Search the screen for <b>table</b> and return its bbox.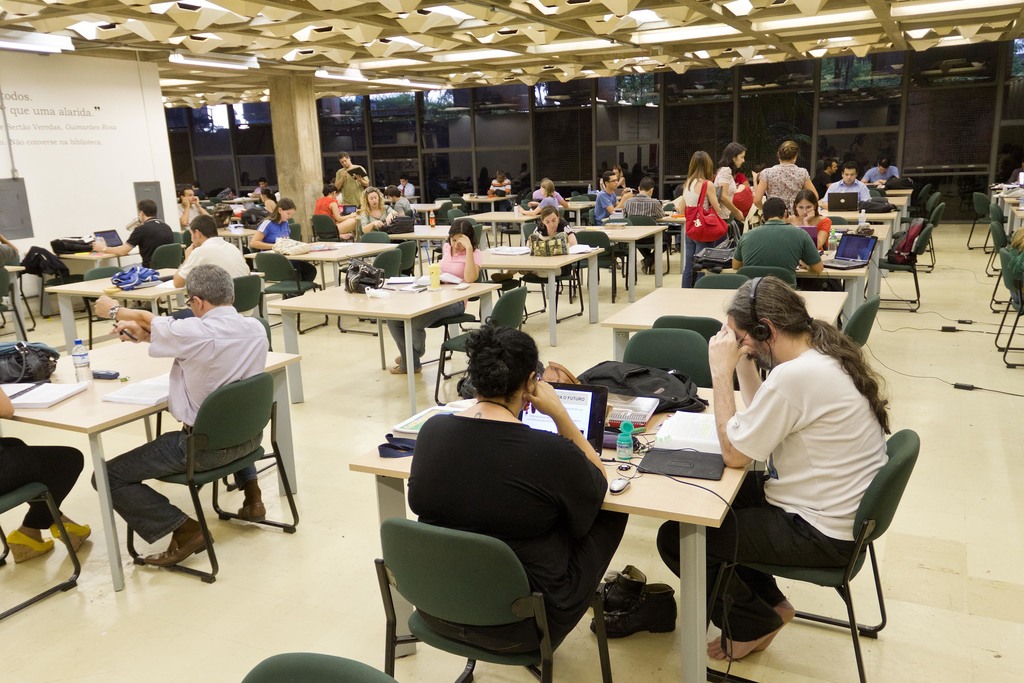
Found: rect(572, 227, 668, 300).
